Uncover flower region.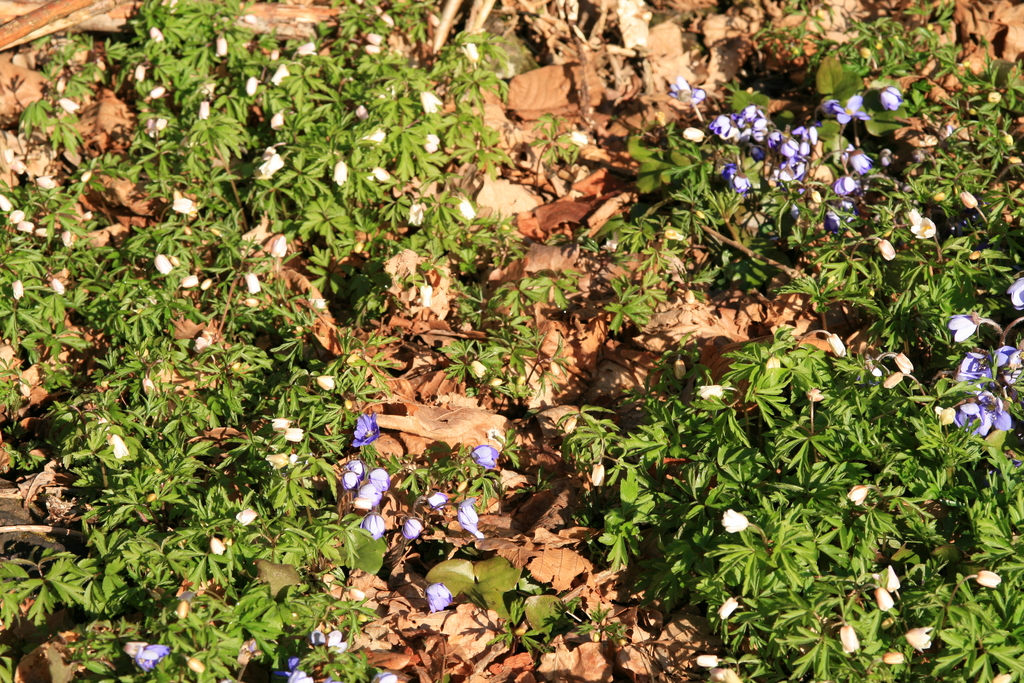
Uncovered: locate(423, 491, 448, 513).
